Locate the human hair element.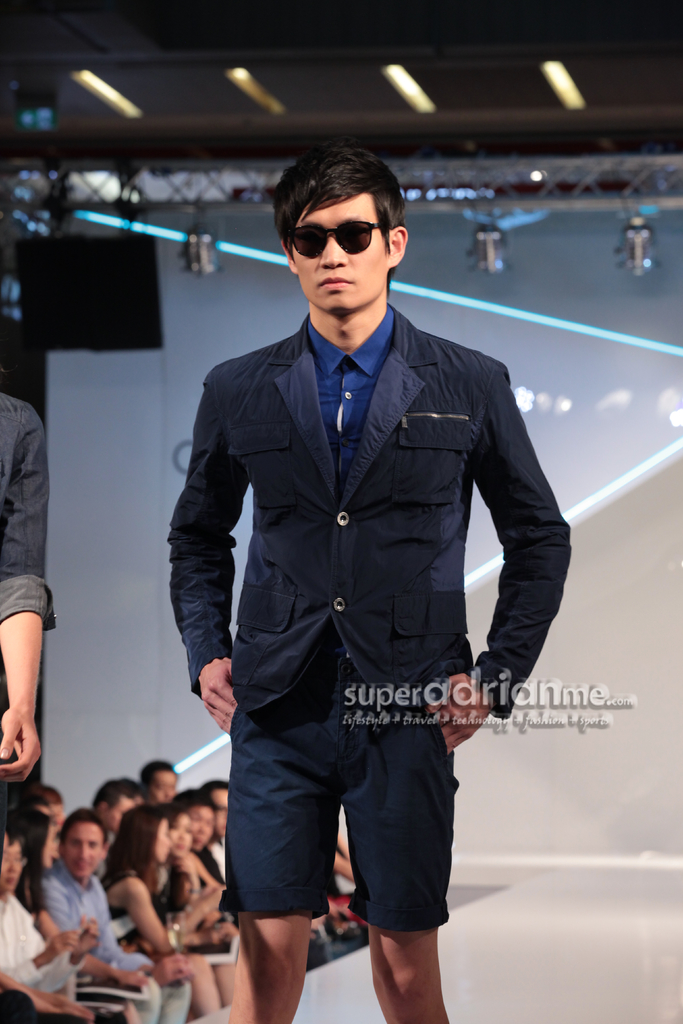
Element bbox: select_region(58, 804, 107, 843).
